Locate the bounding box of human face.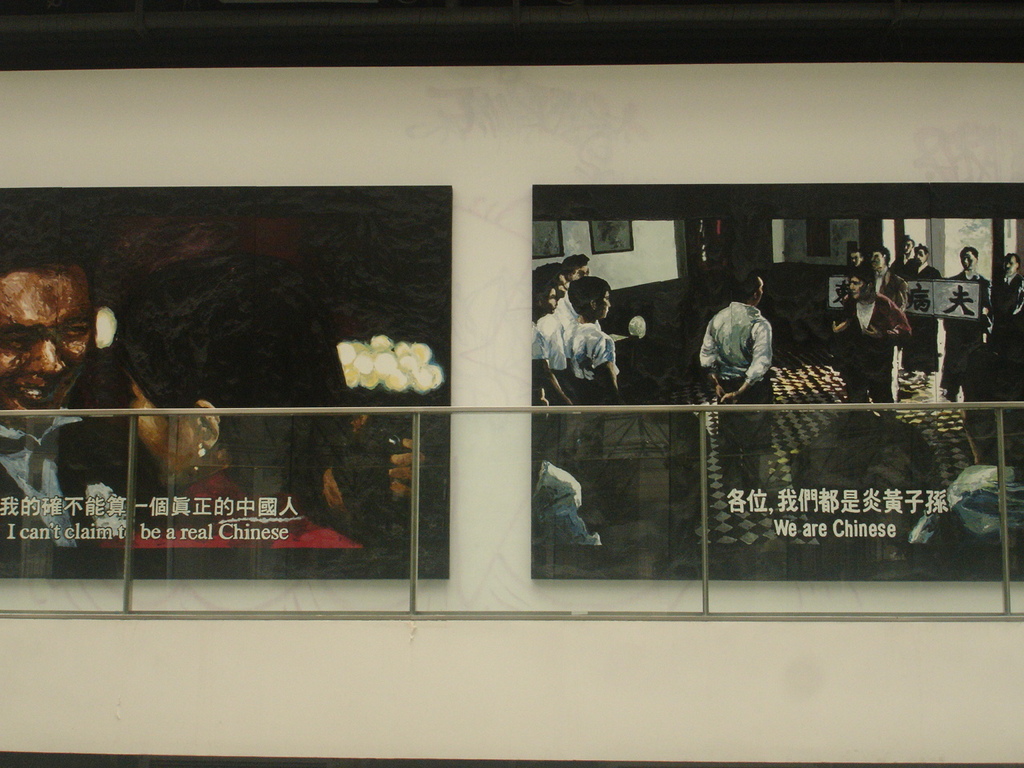
Bounding box: locate(871, 247, 882, 266).
